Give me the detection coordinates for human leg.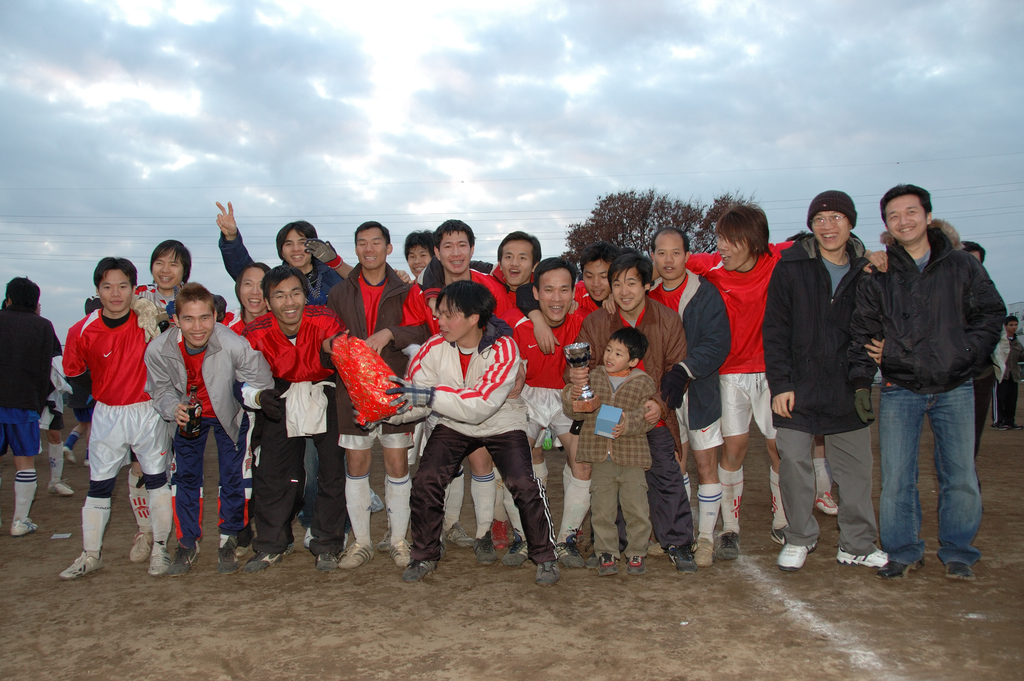
[x1=134, y1=423, x2=166, y2=574].
